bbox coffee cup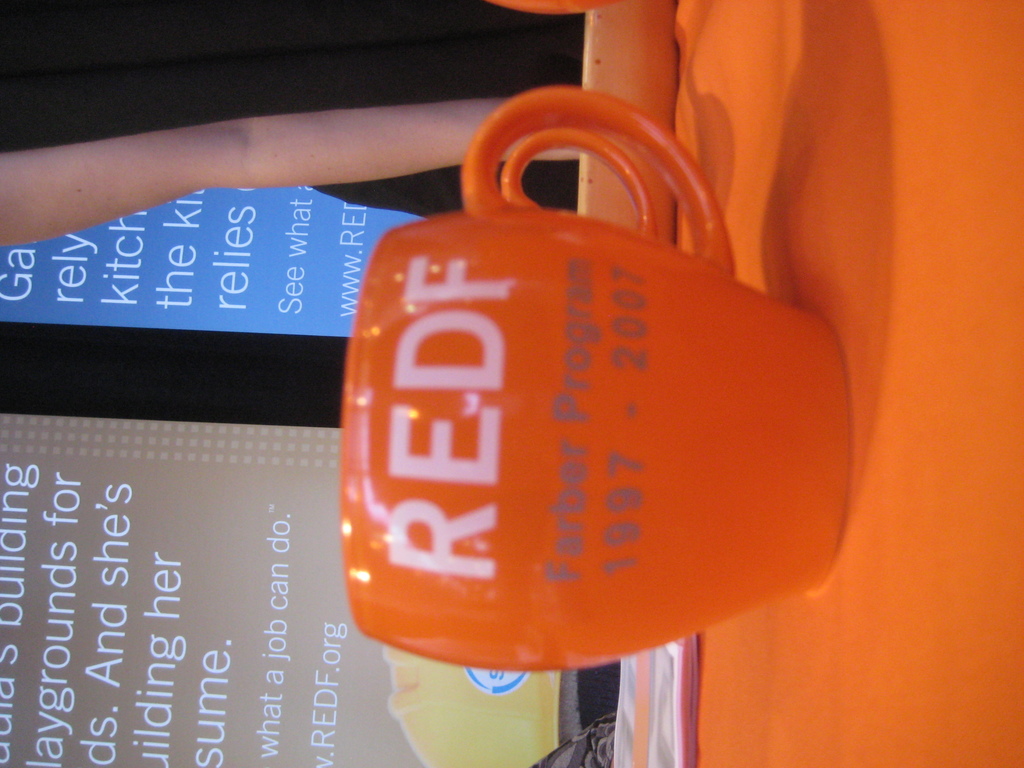
select_region(335, 83, 855, 677)
